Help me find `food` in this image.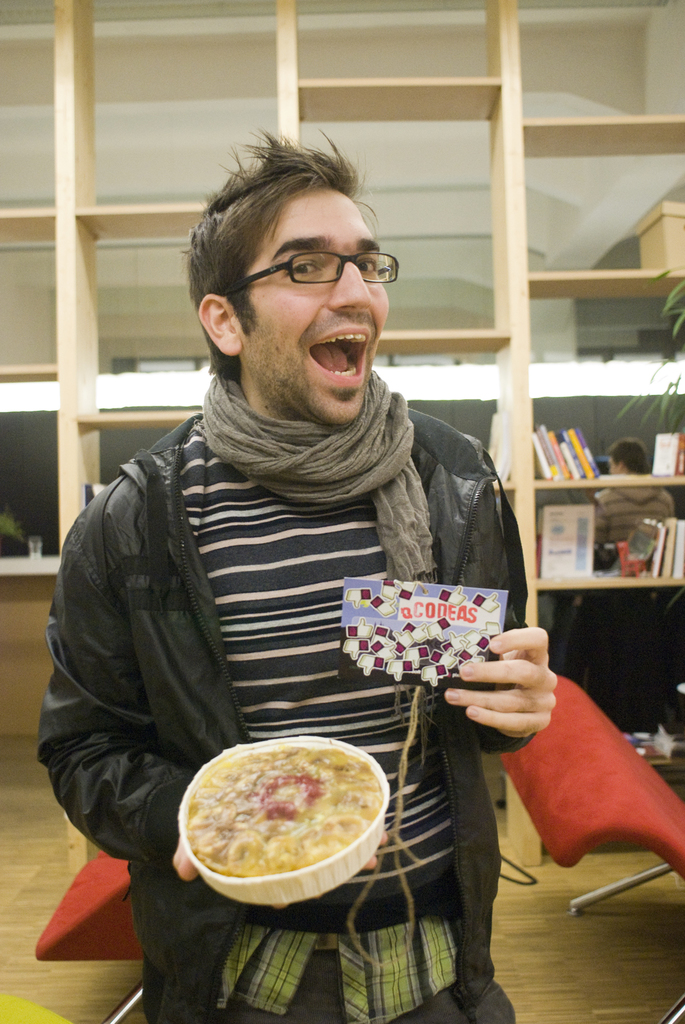
Found it: region(182, 733, 386, 888).
